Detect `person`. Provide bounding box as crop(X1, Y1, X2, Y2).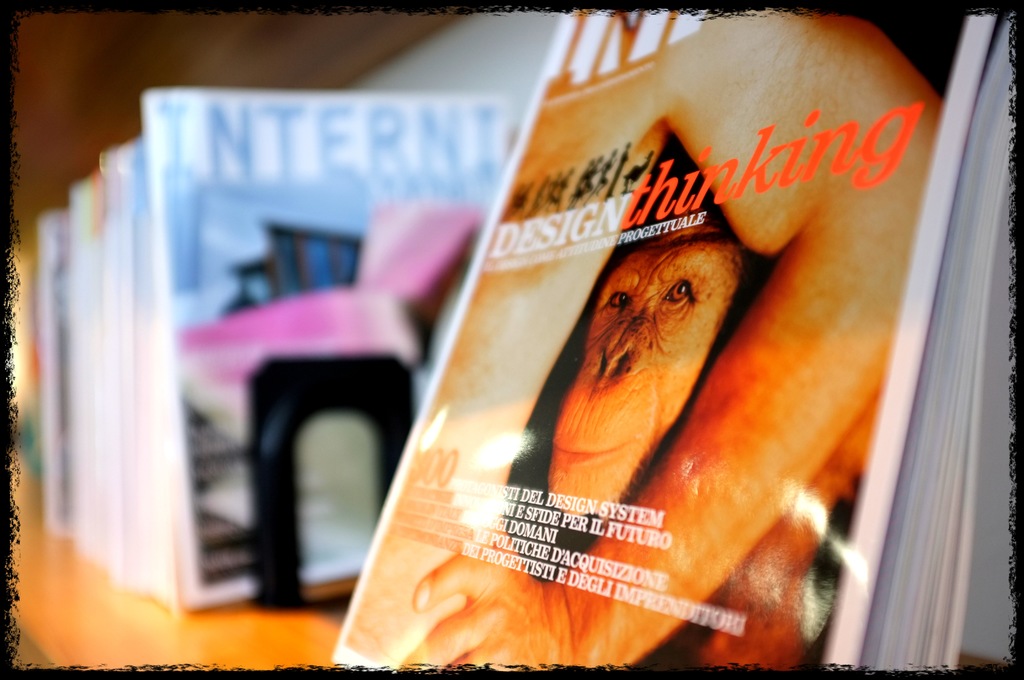
crop(337, 7, 947, 677).
